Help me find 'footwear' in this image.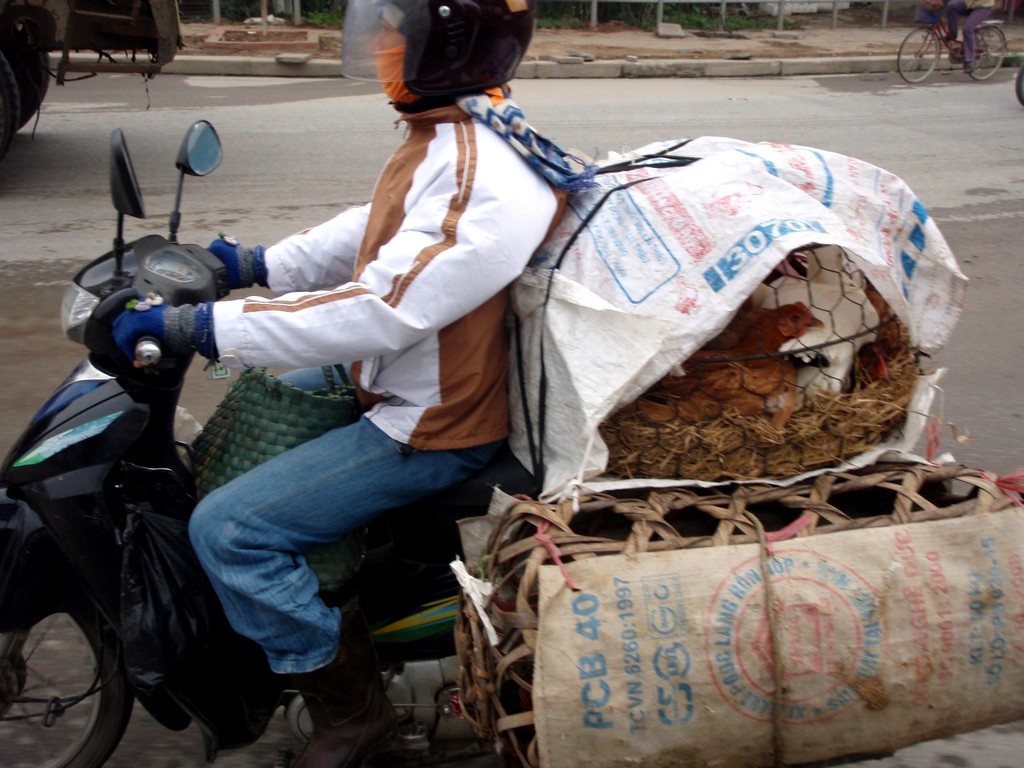
Found it: box=[205, 669, 417, 767].
